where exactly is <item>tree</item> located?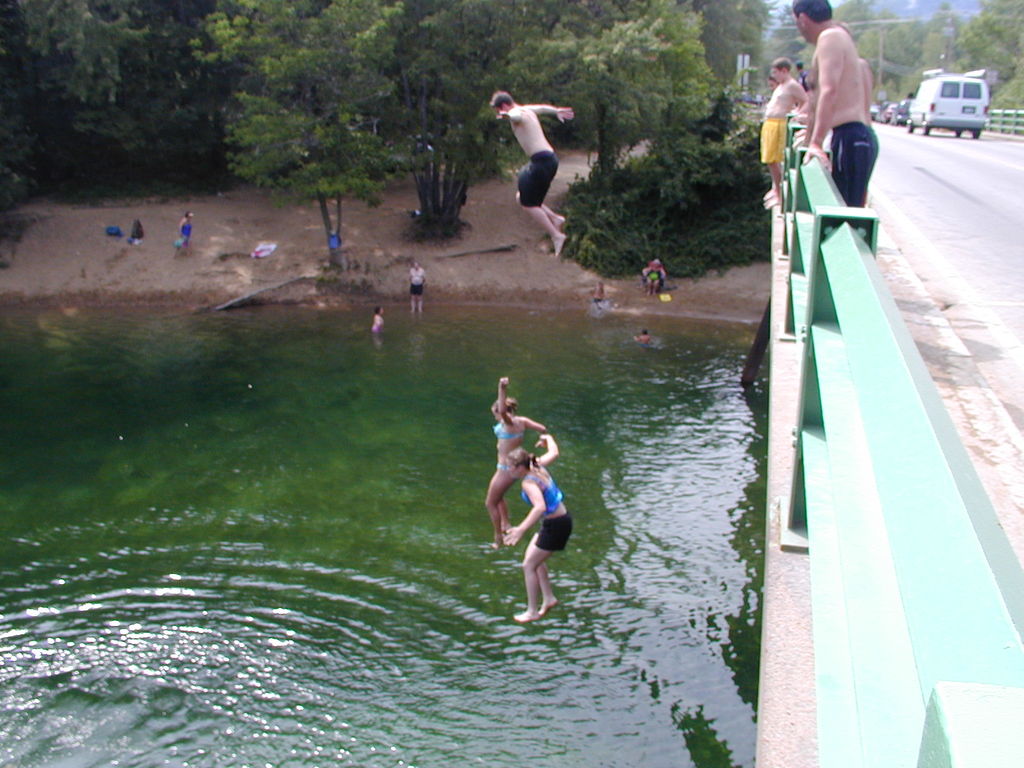
Its bounding box is 191,0,406,285.
